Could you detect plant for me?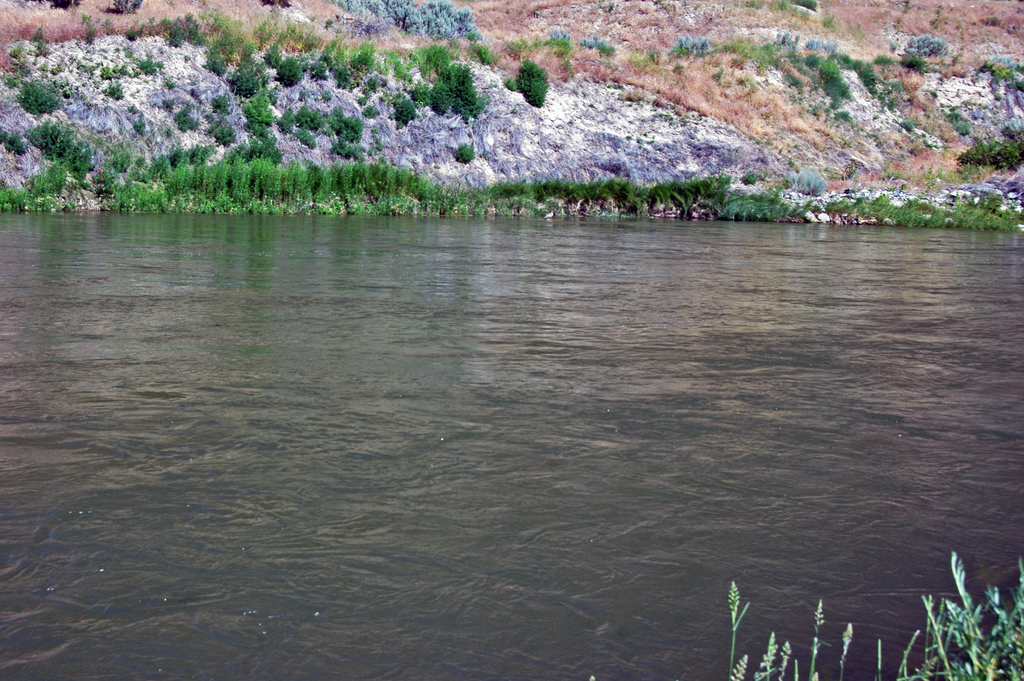
Detection result: left=124, top=29, right=138, bottom=42.
